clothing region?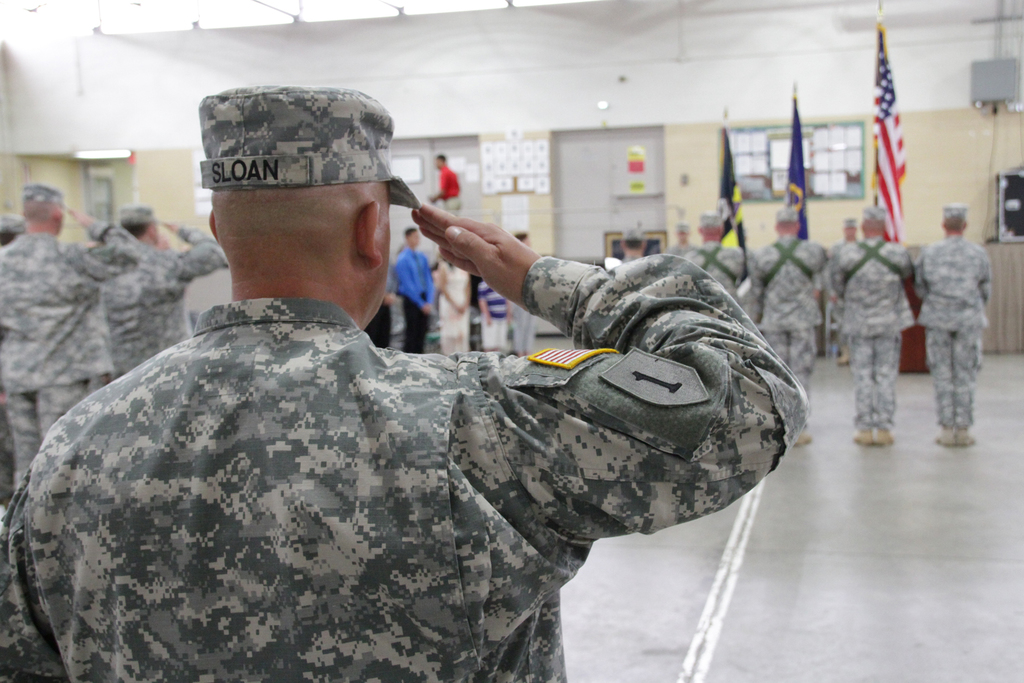
bbox=[438, 259, 470, 358]
